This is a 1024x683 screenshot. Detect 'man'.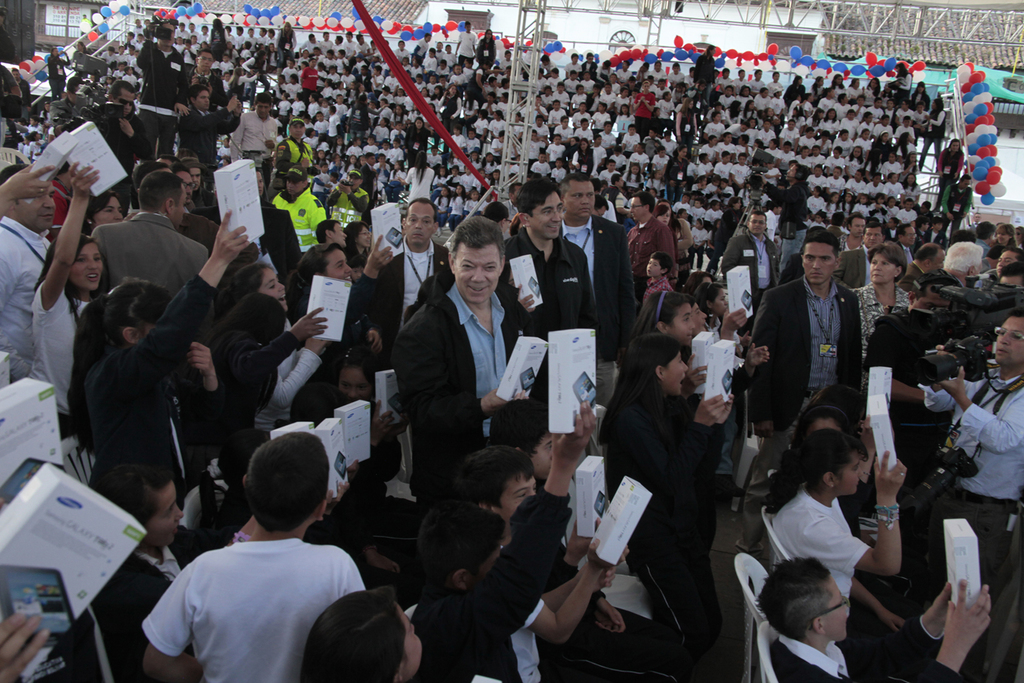
<region>753, 162, 811, 267</region>.
